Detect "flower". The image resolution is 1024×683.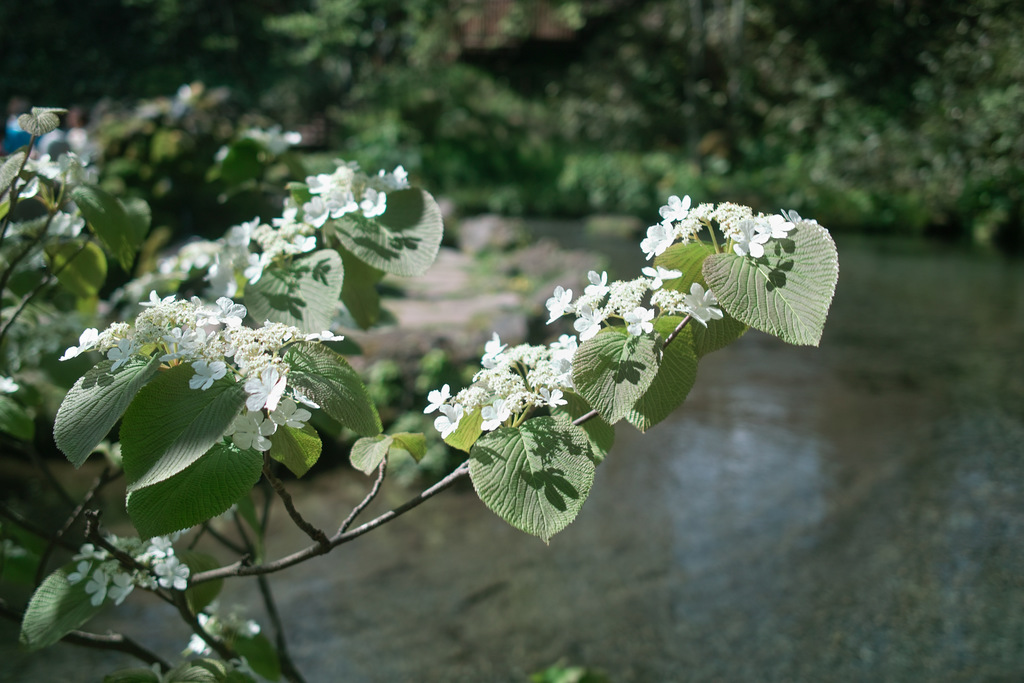
l=641, t=260, r=676, b=293.
